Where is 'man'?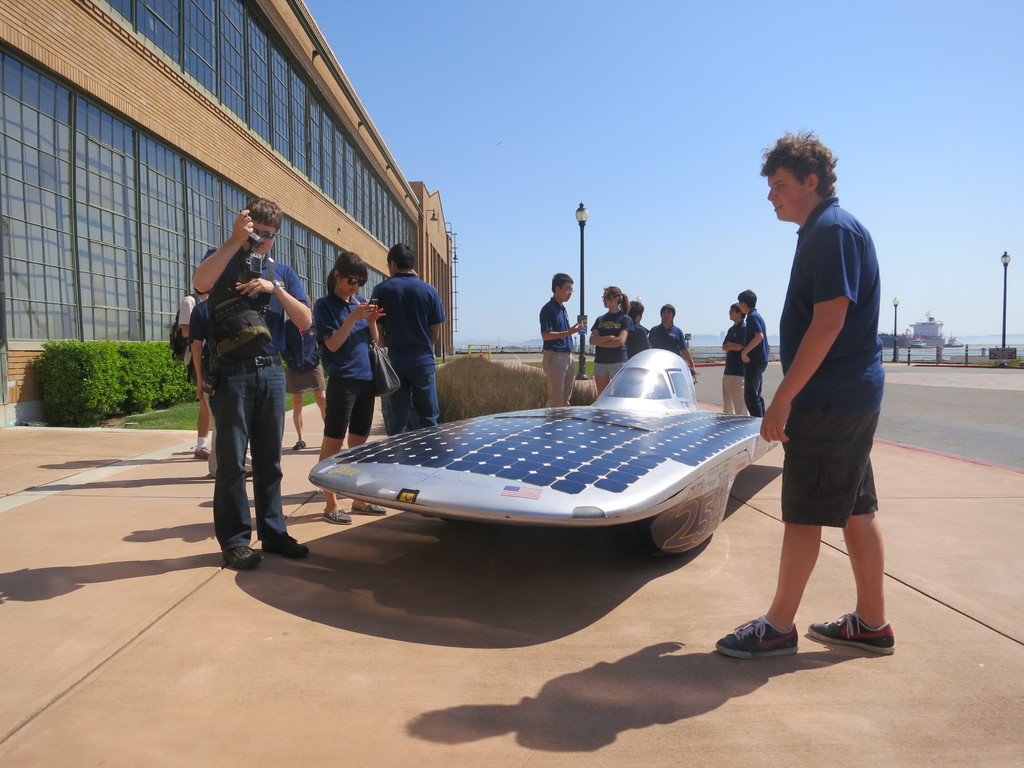
<bbox>719, 301, 742, 412</bbox>.
